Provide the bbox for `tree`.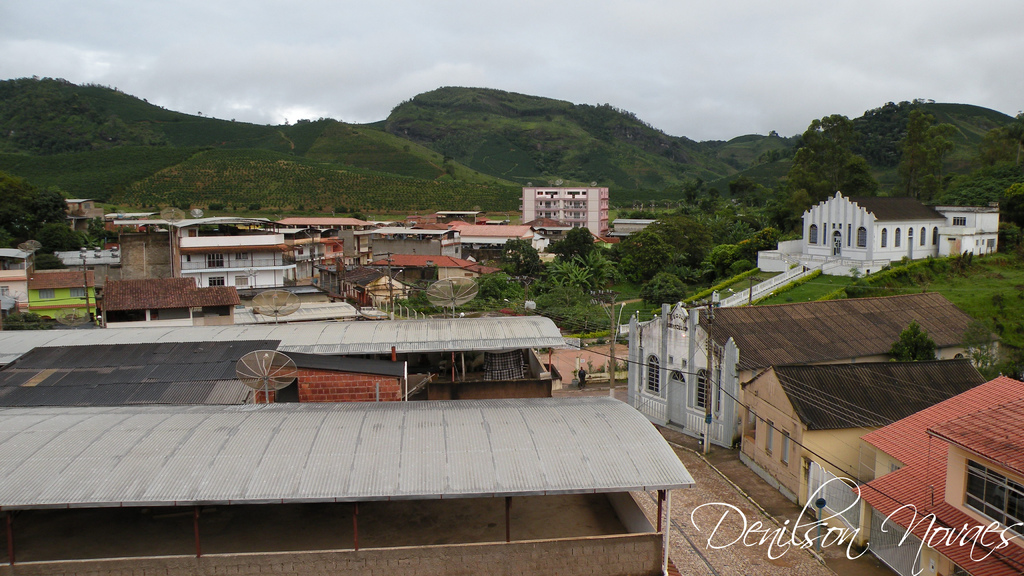
<region>175, 201, 191, 209</region>.
